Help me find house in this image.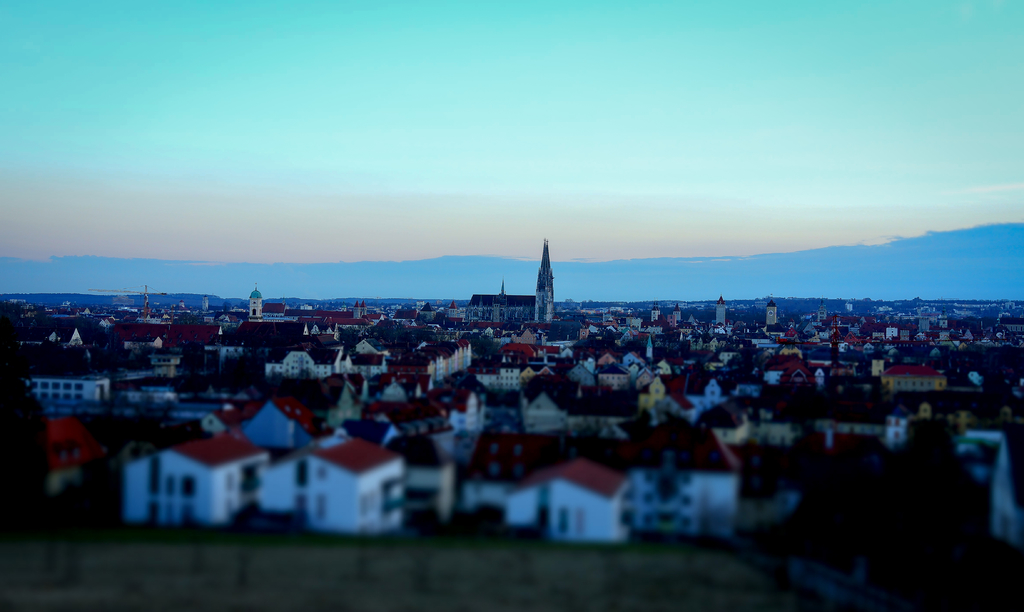
Found it: box(669, 293, 692, 329).
